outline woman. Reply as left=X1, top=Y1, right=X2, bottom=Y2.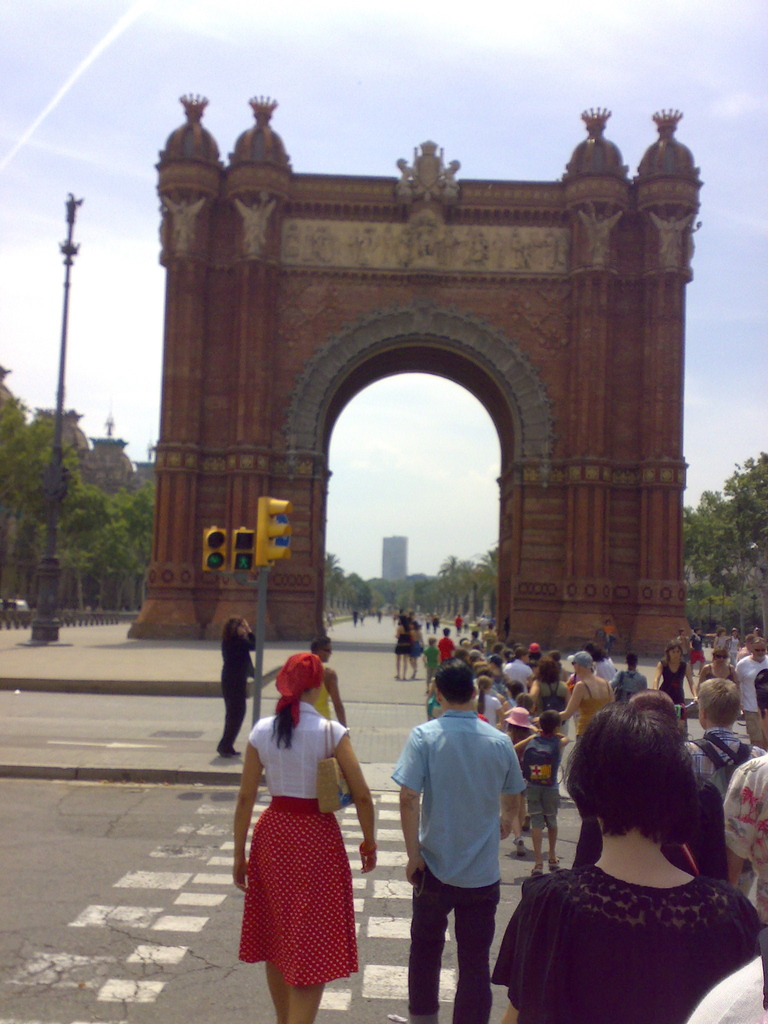
left=489, top=700, right=761, bottom=1023.
